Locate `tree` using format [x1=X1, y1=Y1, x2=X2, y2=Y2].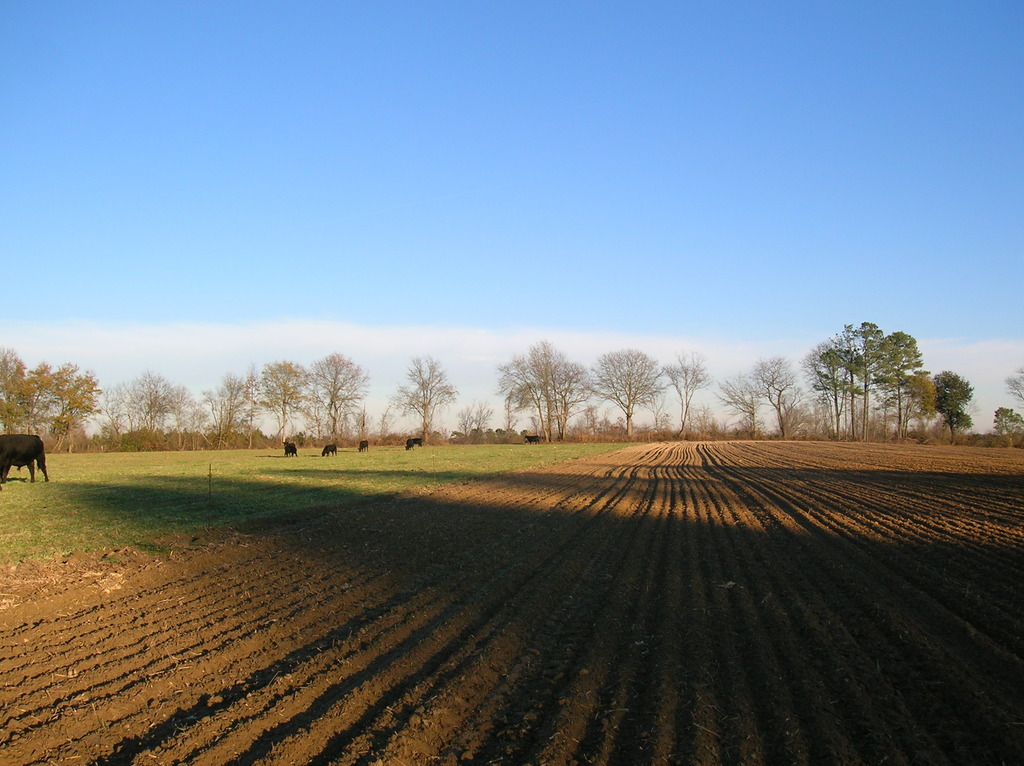
[x1=716, y1=372, x2=760, y2=434].
